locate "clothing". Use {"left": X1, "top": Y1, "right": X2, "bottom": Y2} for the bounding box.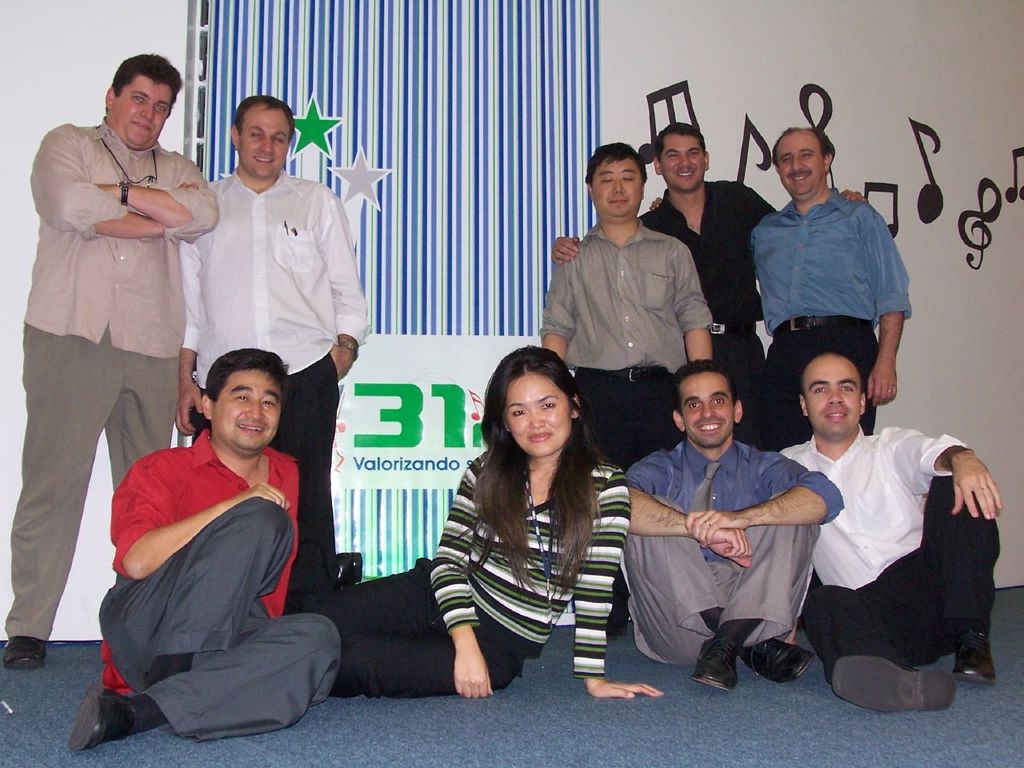
{"left": 634, "top": 170, "right": 789, "bottom": 450}.
